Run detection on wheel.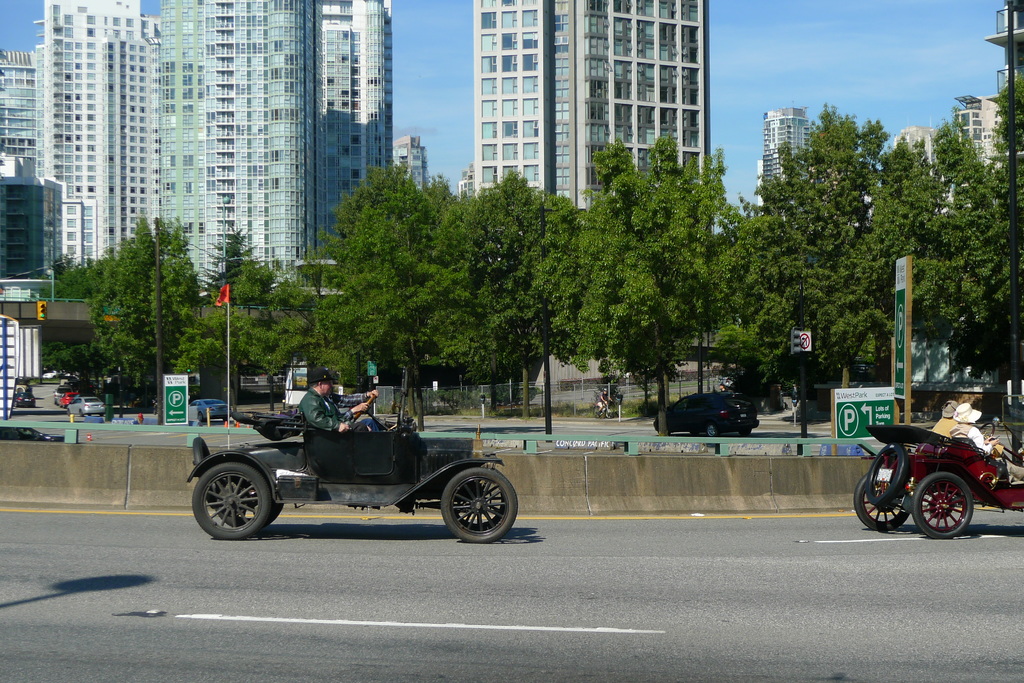
Result: {"x1": 865, "y1": 441, "x2": 908, "y2": 510}.
